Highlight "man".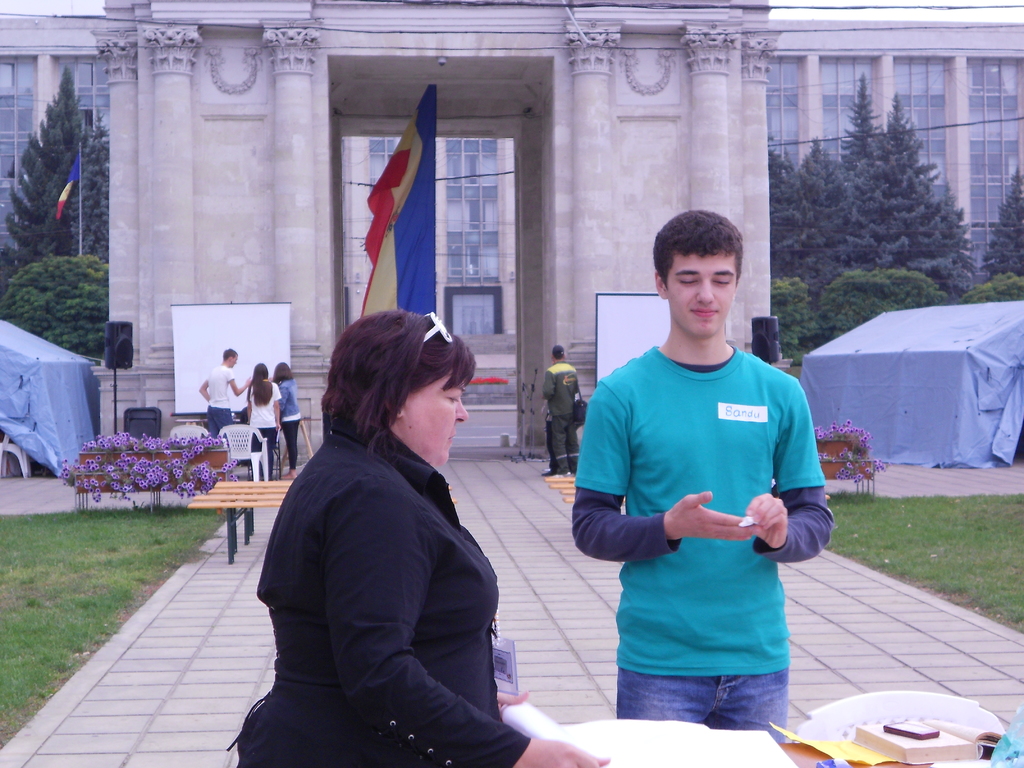
Highlighted region: BBox(572, 208, 835, 744).
